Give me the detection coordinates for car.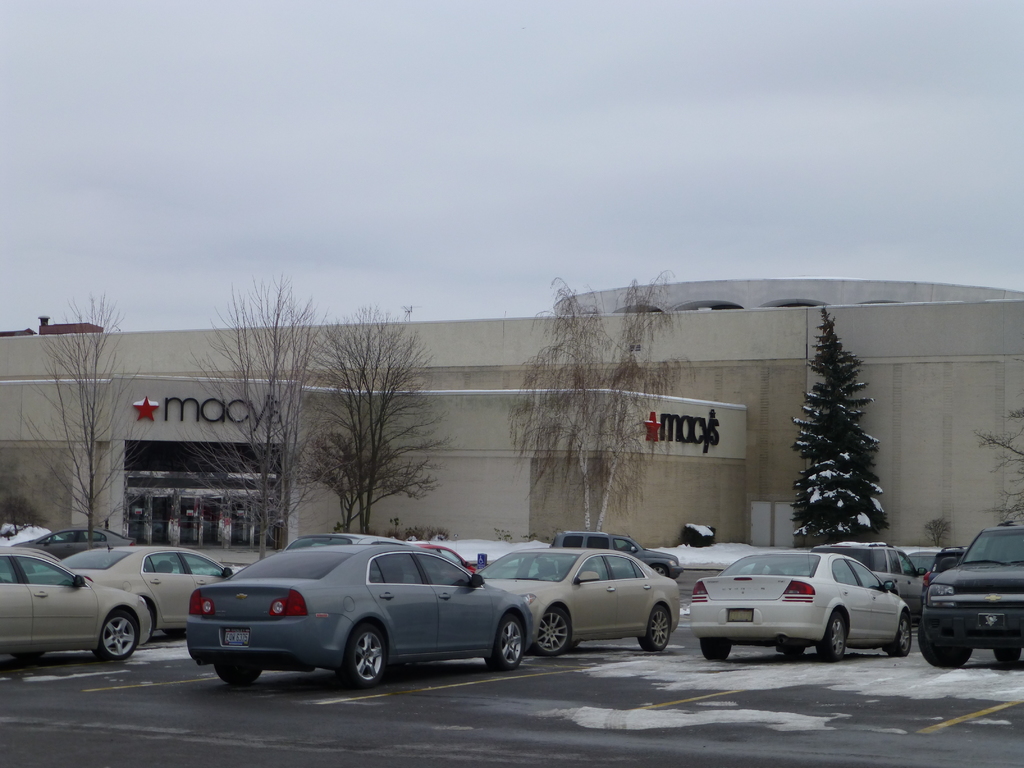
BBox(58, 541, 238, 636).
